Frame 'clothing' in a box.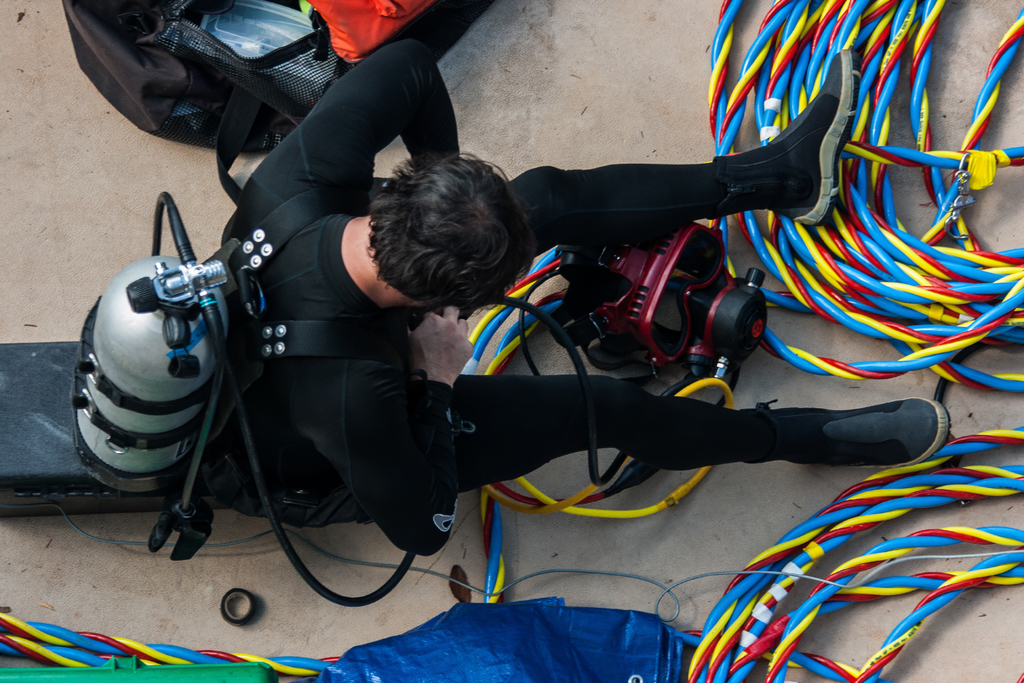
[205,30,812,493].
